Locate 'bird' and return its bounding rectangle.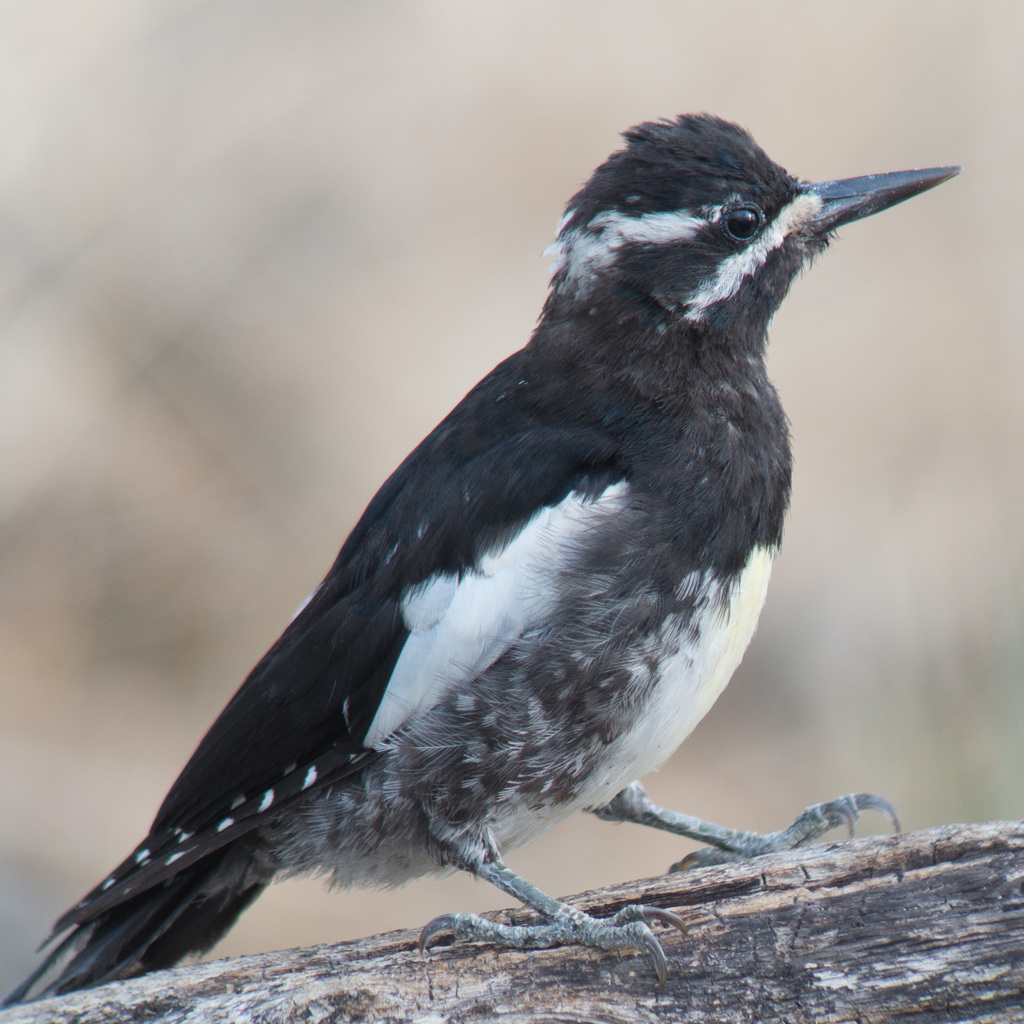
BBox(16, 110, 964, 964).
